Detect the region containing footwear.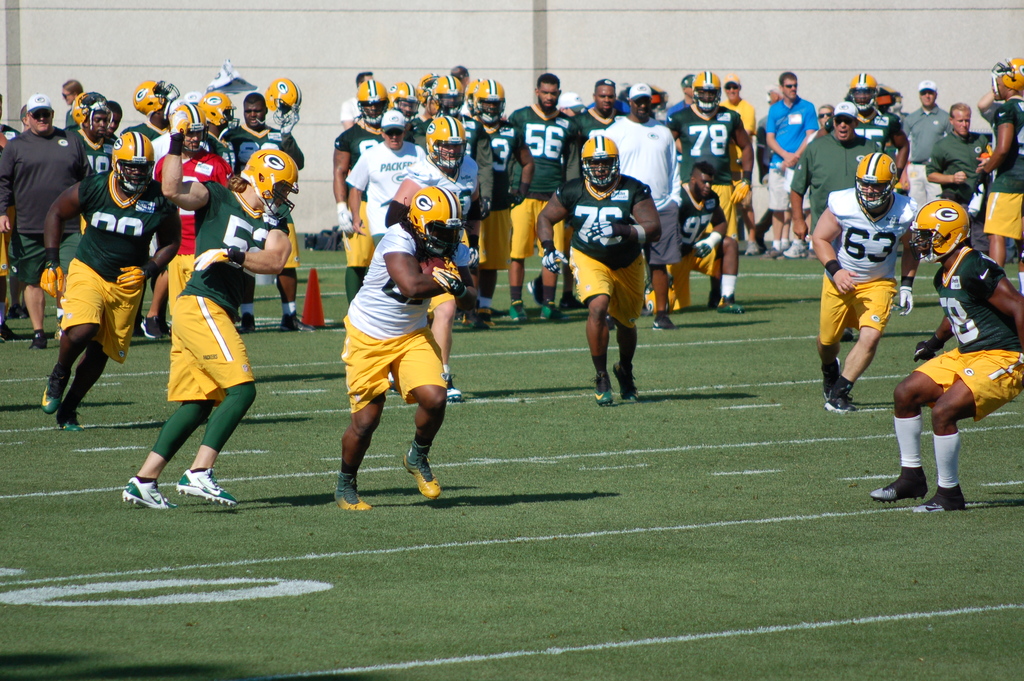
(782, 234, 810, 258).
